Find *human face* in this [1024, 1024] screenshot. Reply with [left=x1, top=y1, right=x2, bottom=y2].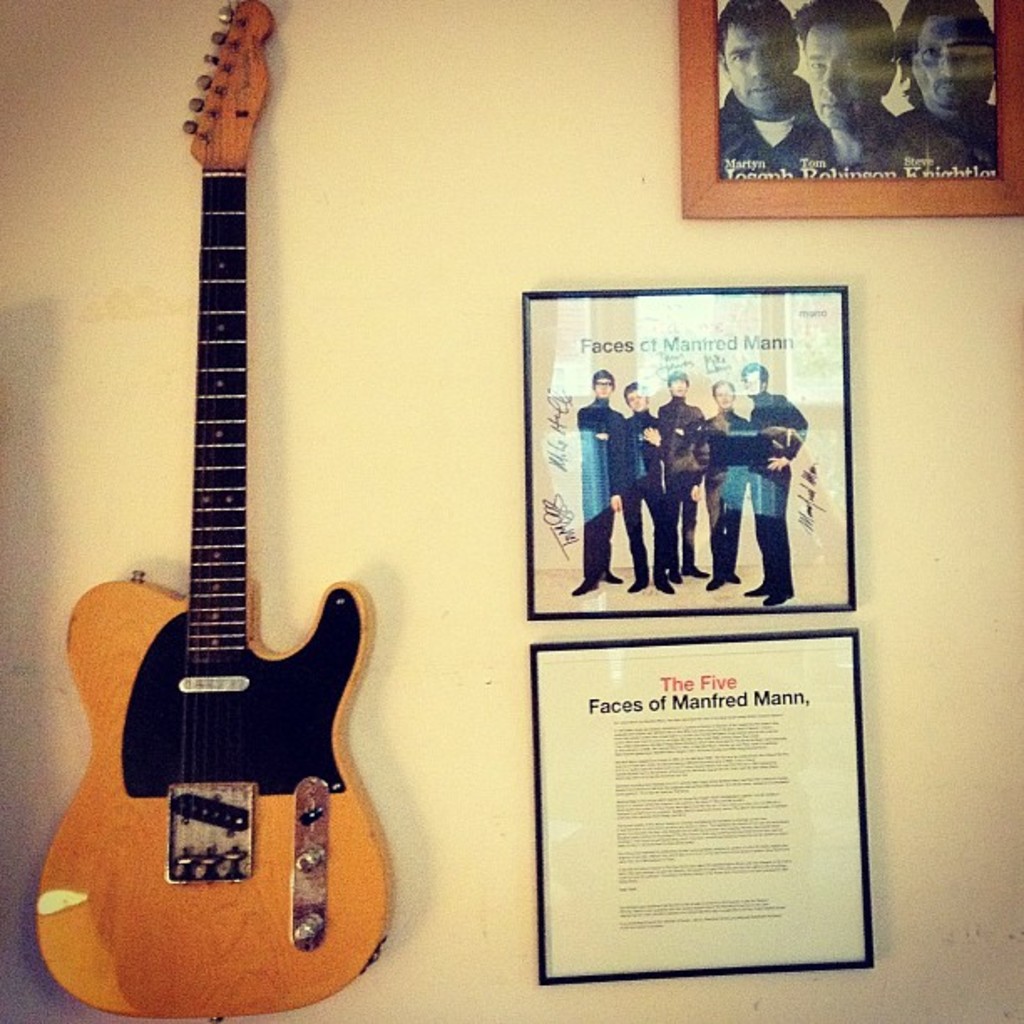
[left=596, top=373, right=619, bottom=400].
